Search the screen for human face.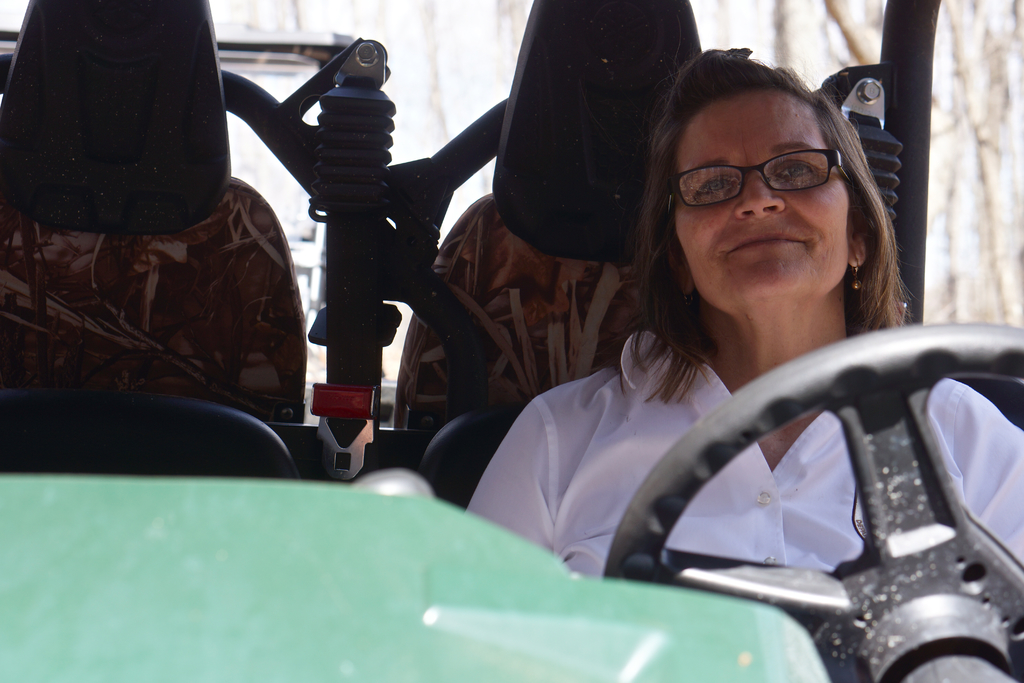
Found at 676/87/849/290.
